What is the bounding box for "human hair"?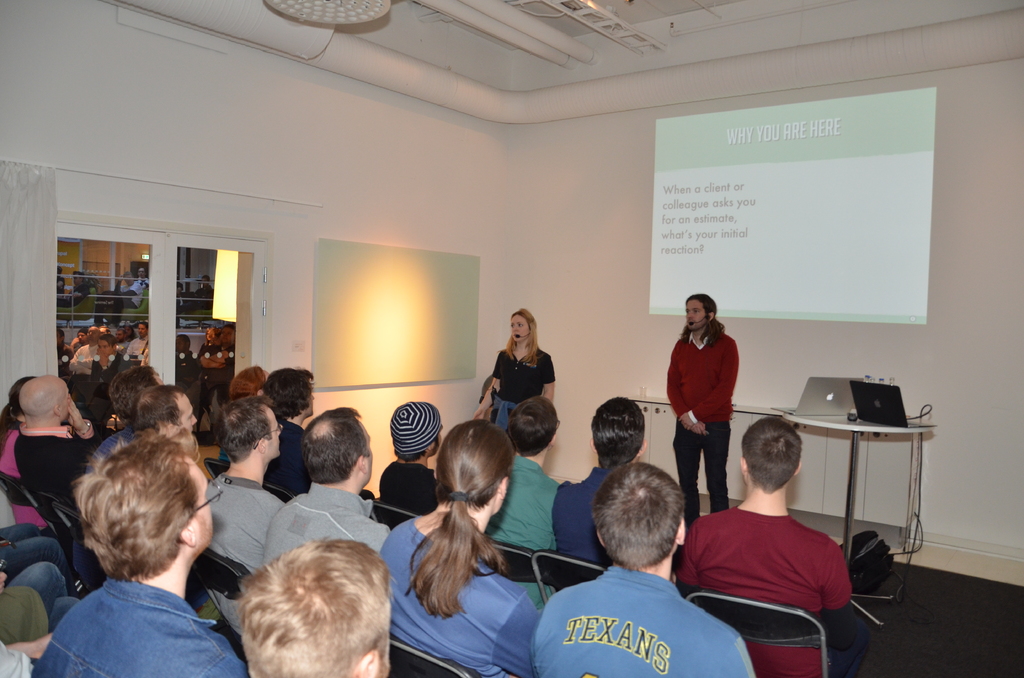
(x1=595, y1=394, x2=650, y2=453).
